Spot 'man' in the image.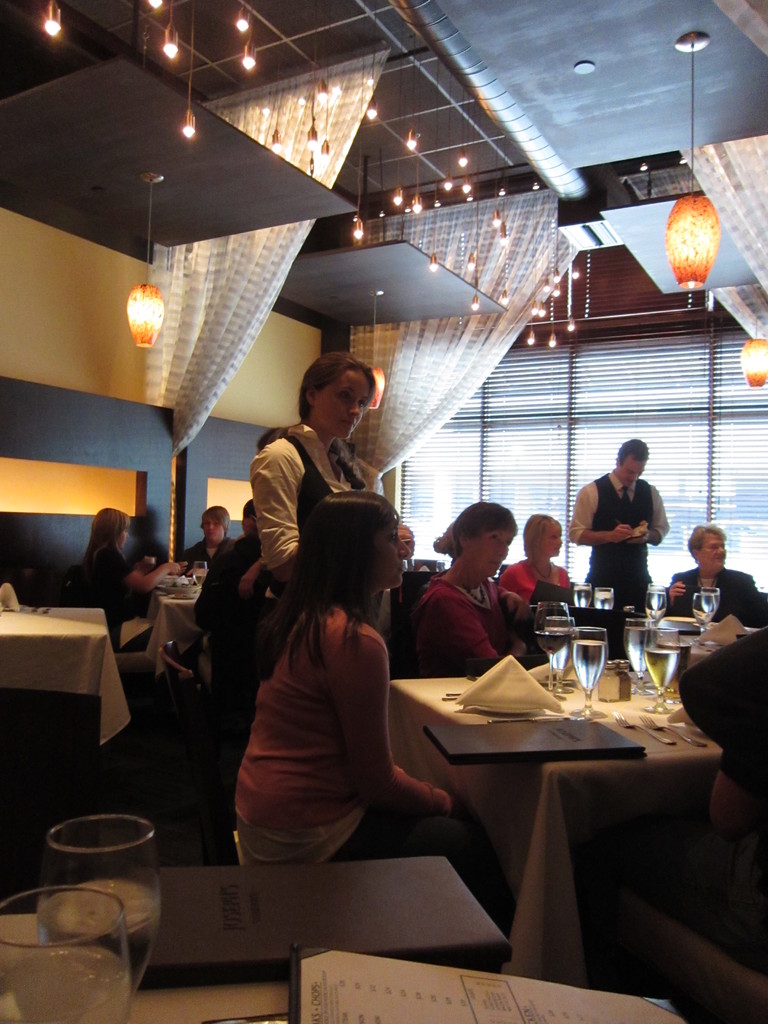
'man' found at (x1=571, y1=428, x2=688, y2=606).
